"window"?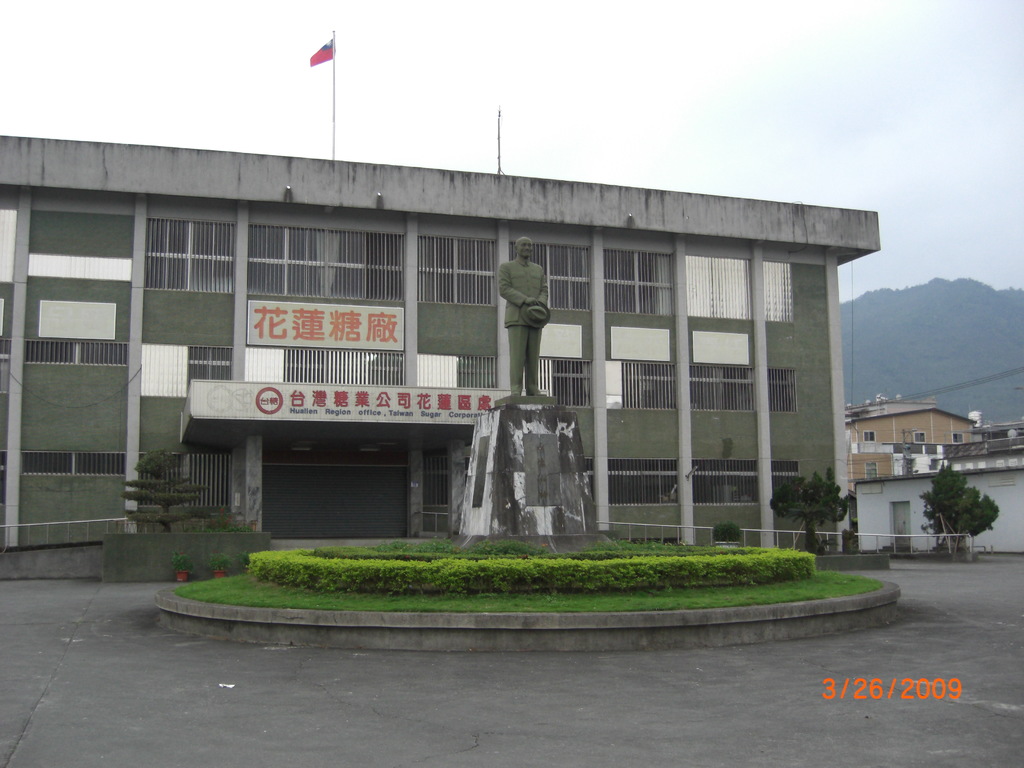
(left=82, top=339, right=132, bottom=362)
